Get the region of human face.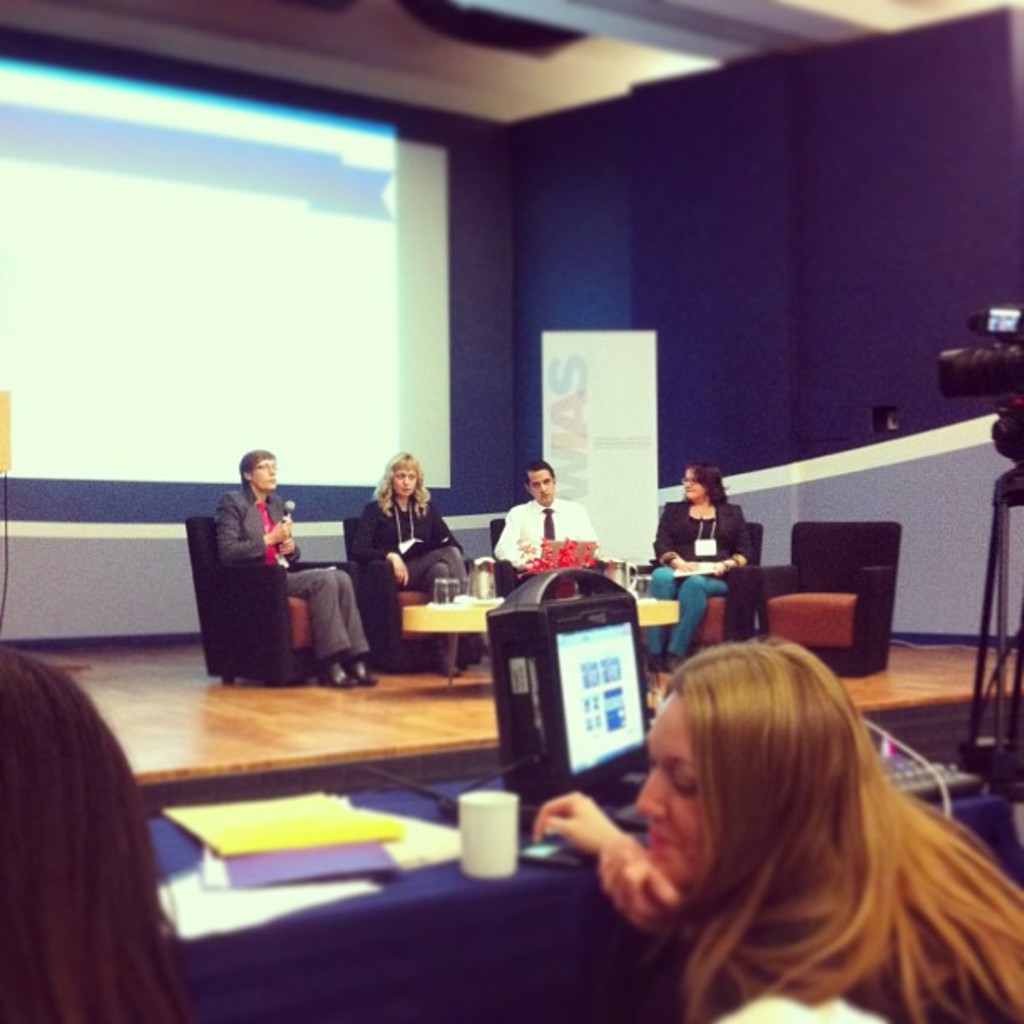
527,468,556,504.
